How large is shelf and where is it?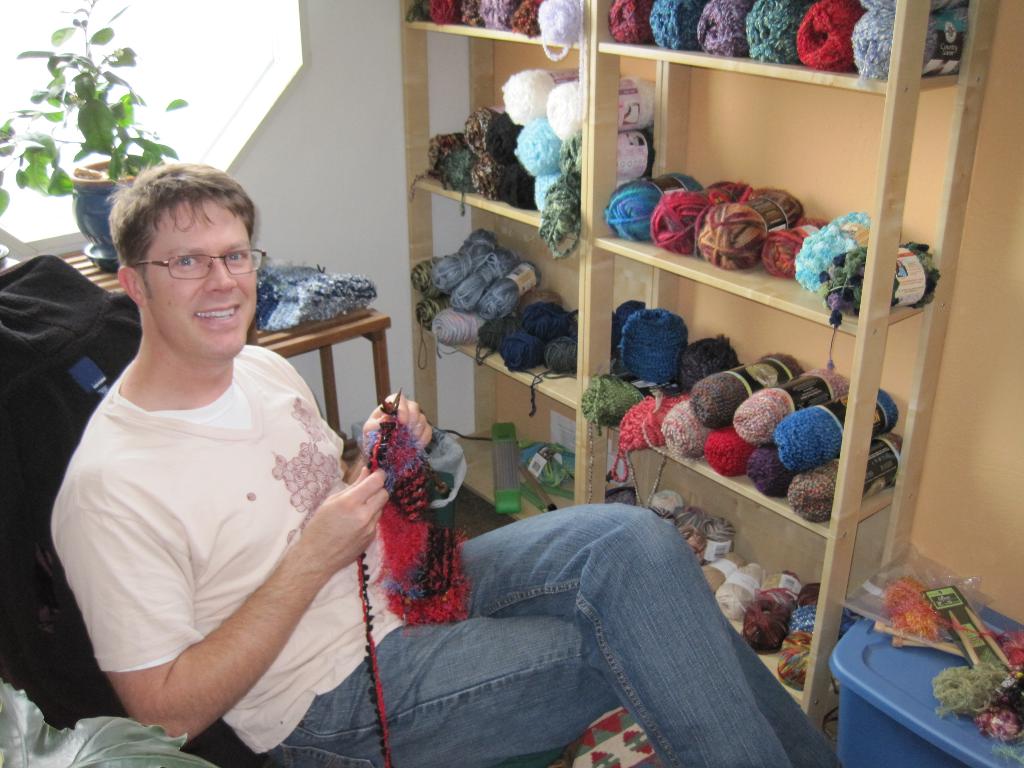
Bounding box: box(591, 45, 996, 342).
